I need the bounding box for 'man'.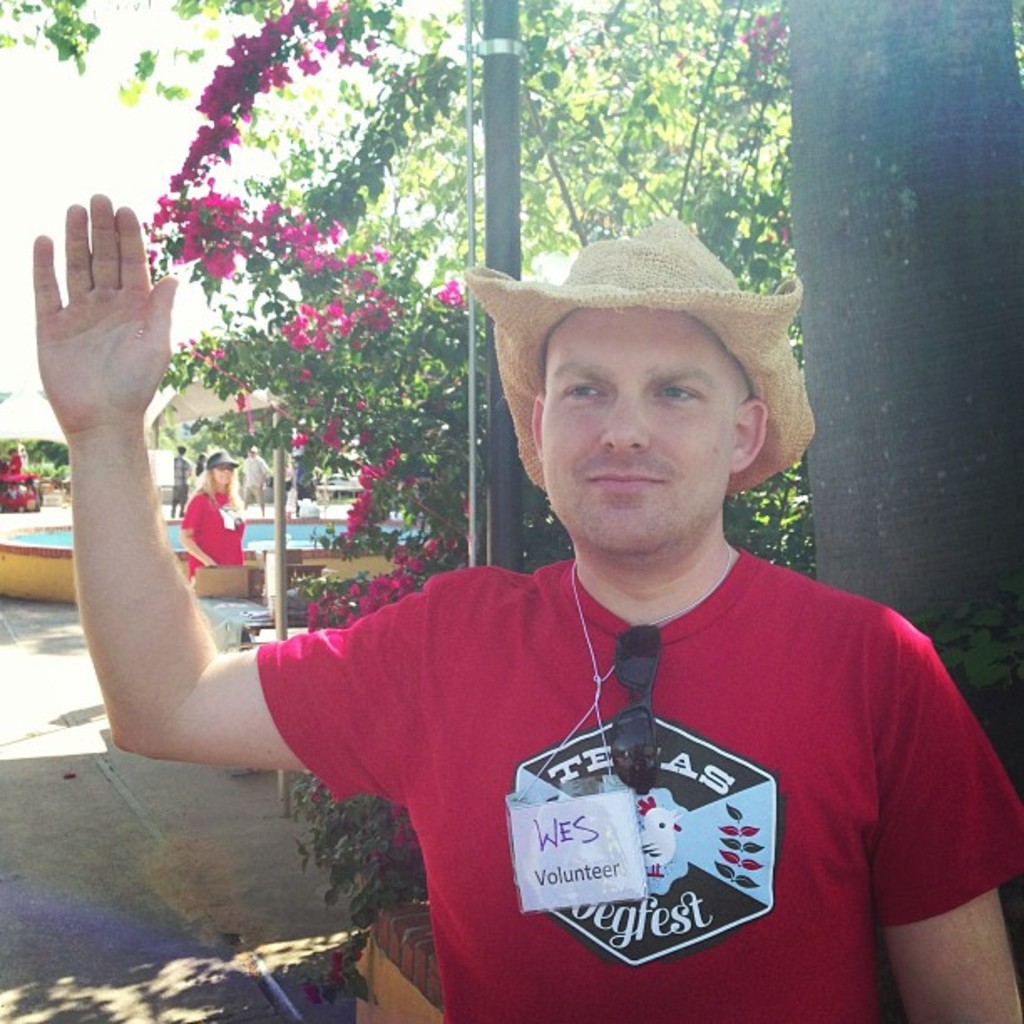
Here it is: {"left": 25, "top": 191, "right": 1022, "bottom": 1022}.
